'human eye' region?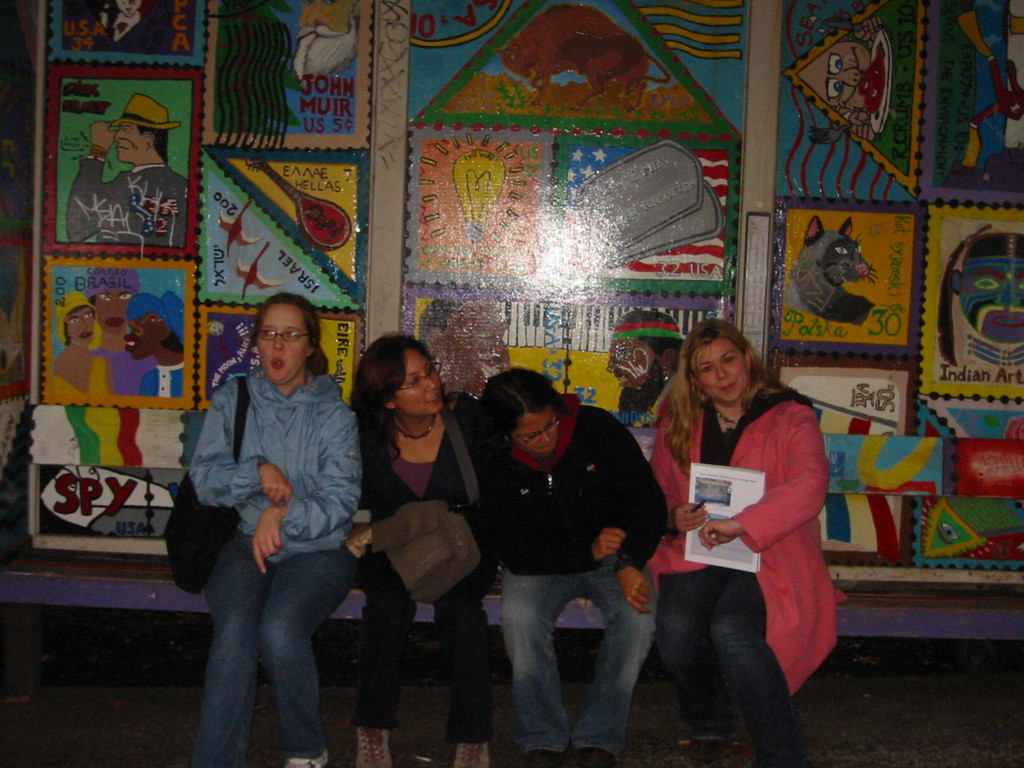
l=972, t=275, r=1003, b=291
